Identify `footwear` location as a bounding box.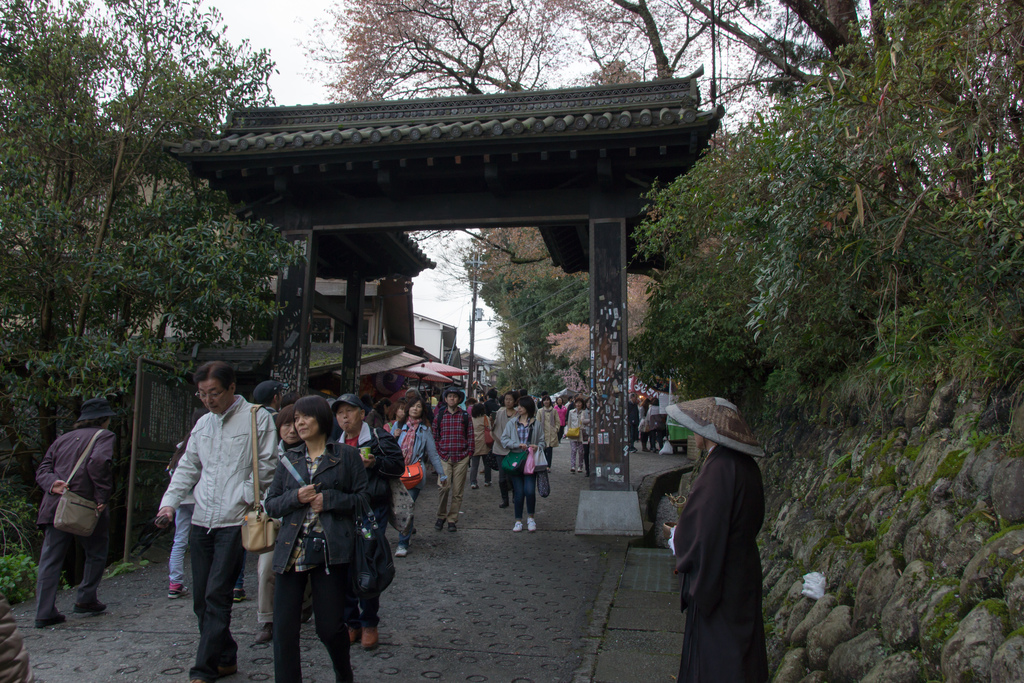
<bbox>571, 464, 575, 474</bbox>.
